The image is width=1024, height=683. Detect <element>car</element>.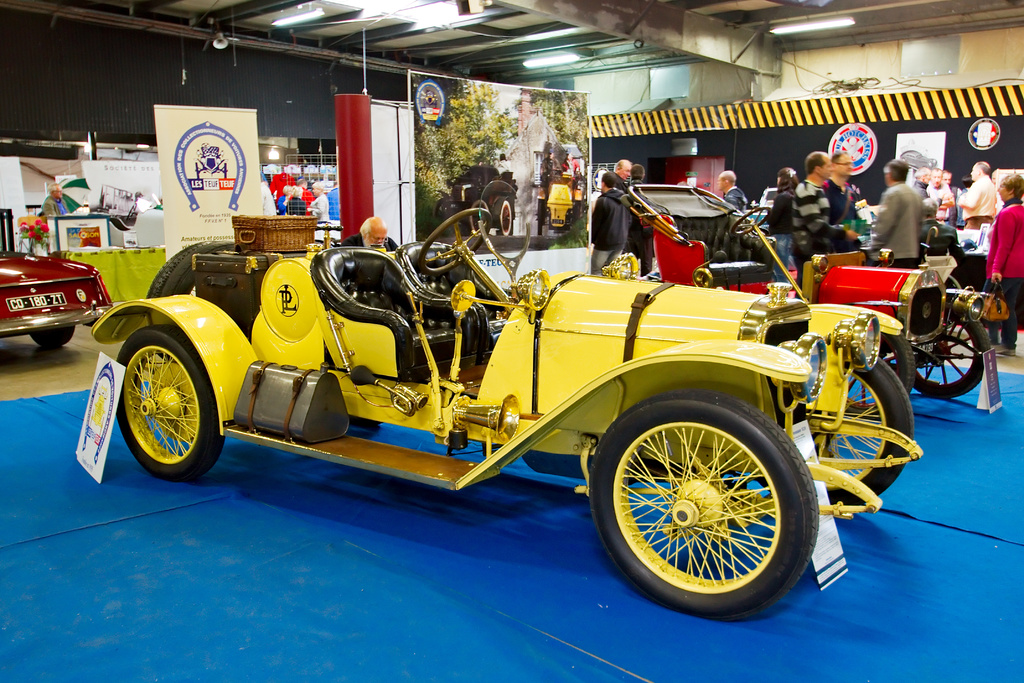
Detection: {"x1": 534, "y1": 165, "x2": 585, "y2": 236}.
